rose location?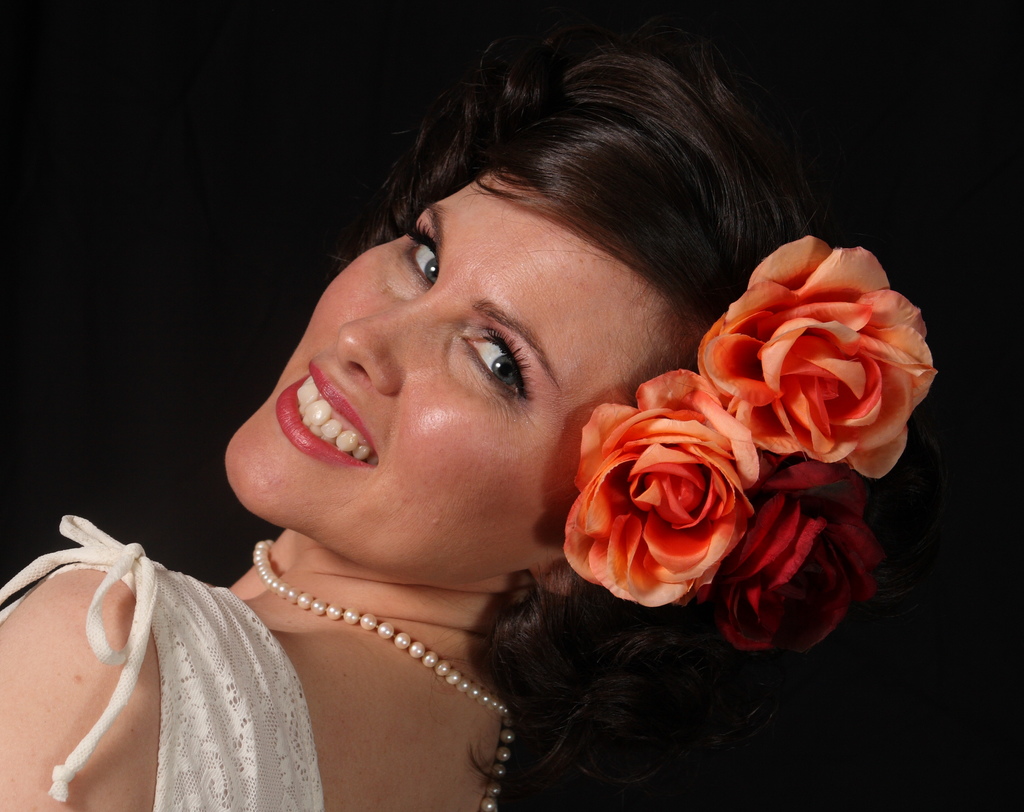
x1=559 y1=371 x2=763 y2=614
